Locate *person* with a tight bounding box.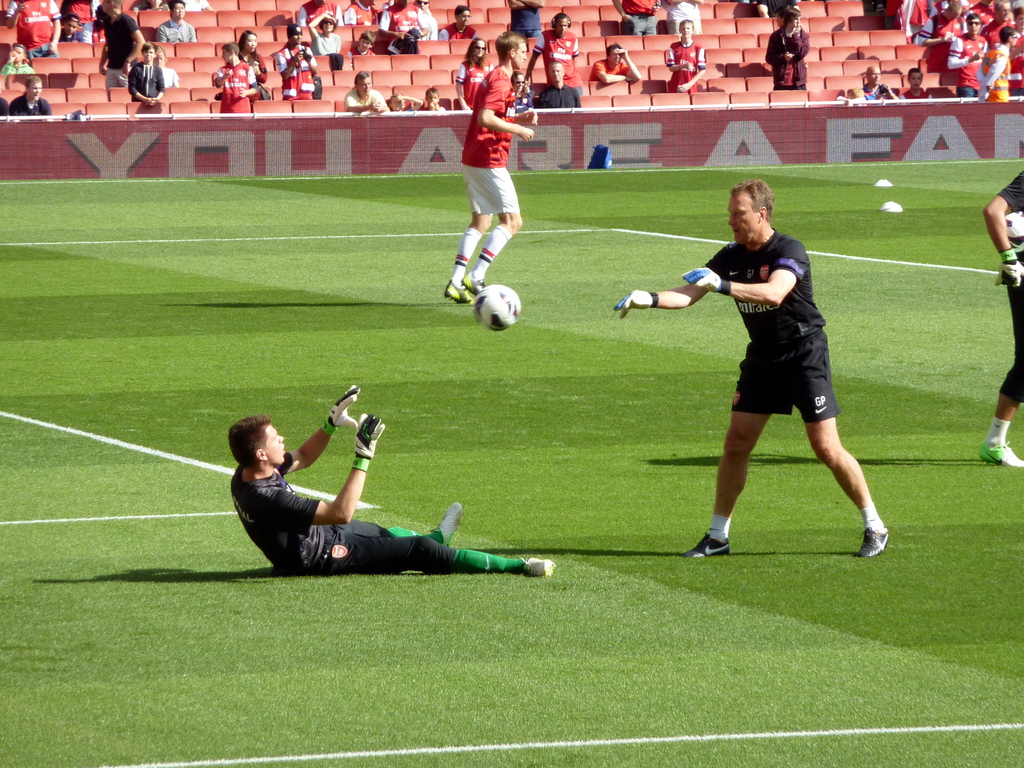
{"left": 754, "top": 0, "right": 801, "bottom": 22}.
